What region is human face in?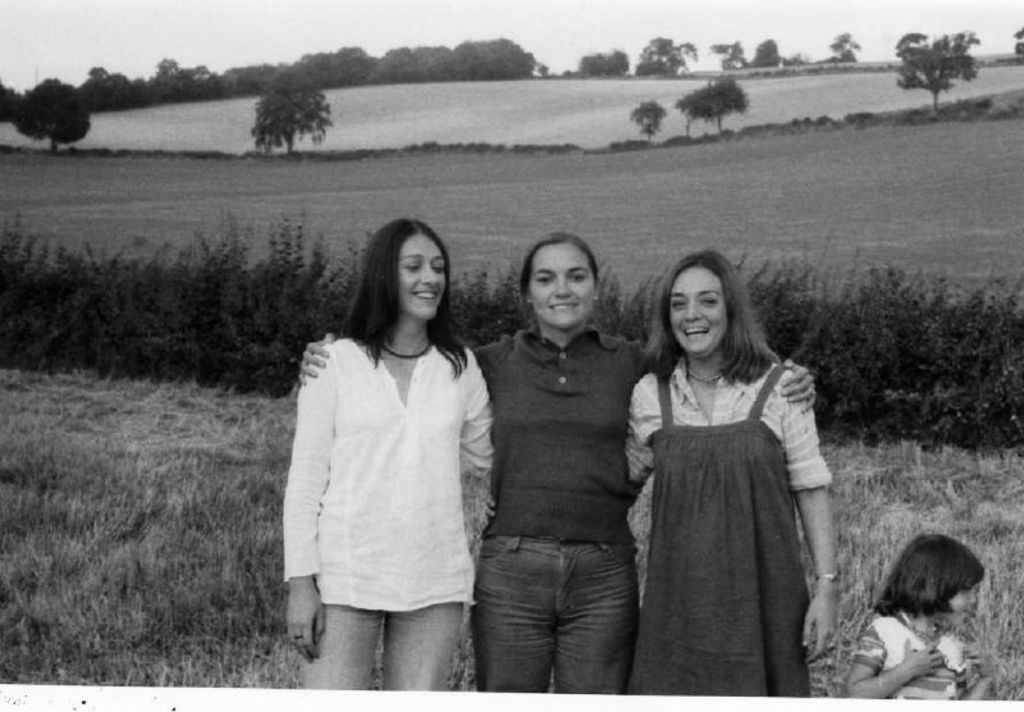
locate(936, 583, 978, 627).
